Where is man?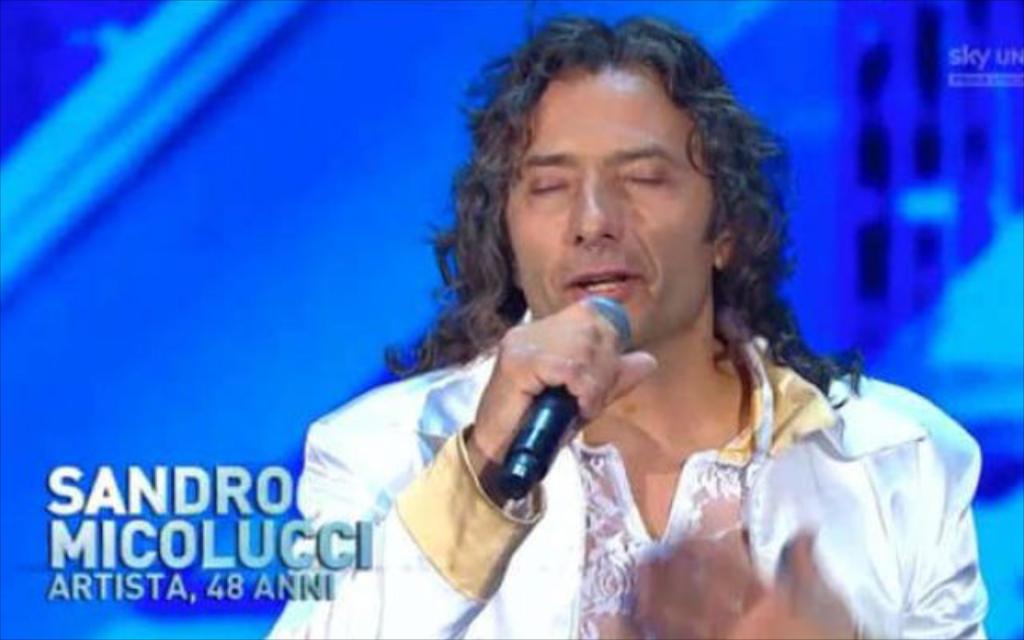
bbox=[259, 14, 994, 638].
